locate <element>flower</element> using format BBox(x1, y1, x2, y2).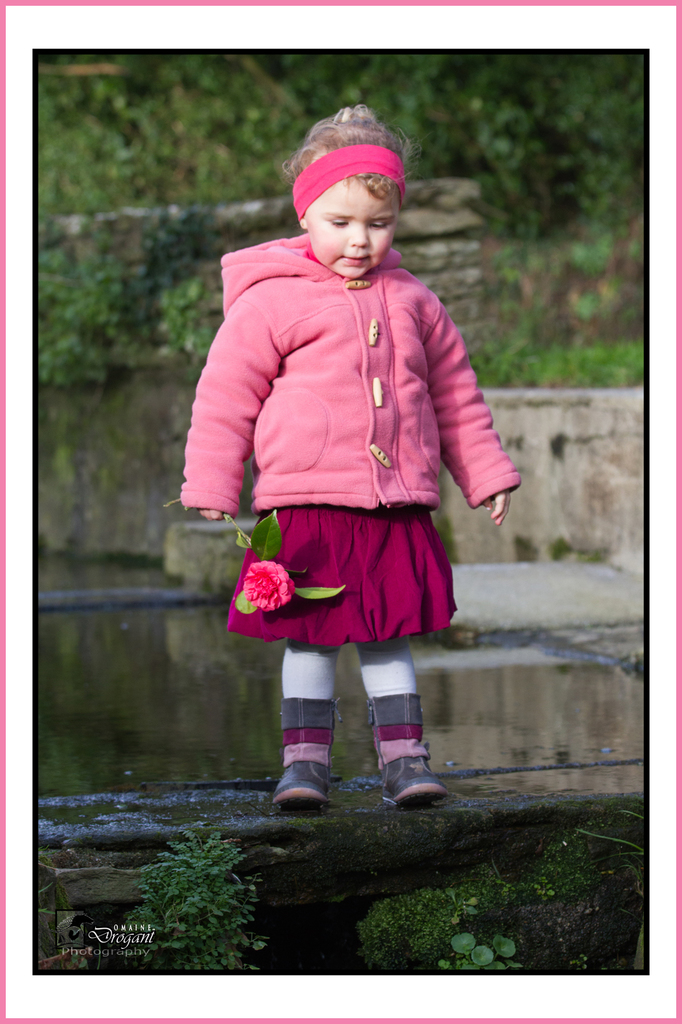
BBox(234, 556, 300, 634).
